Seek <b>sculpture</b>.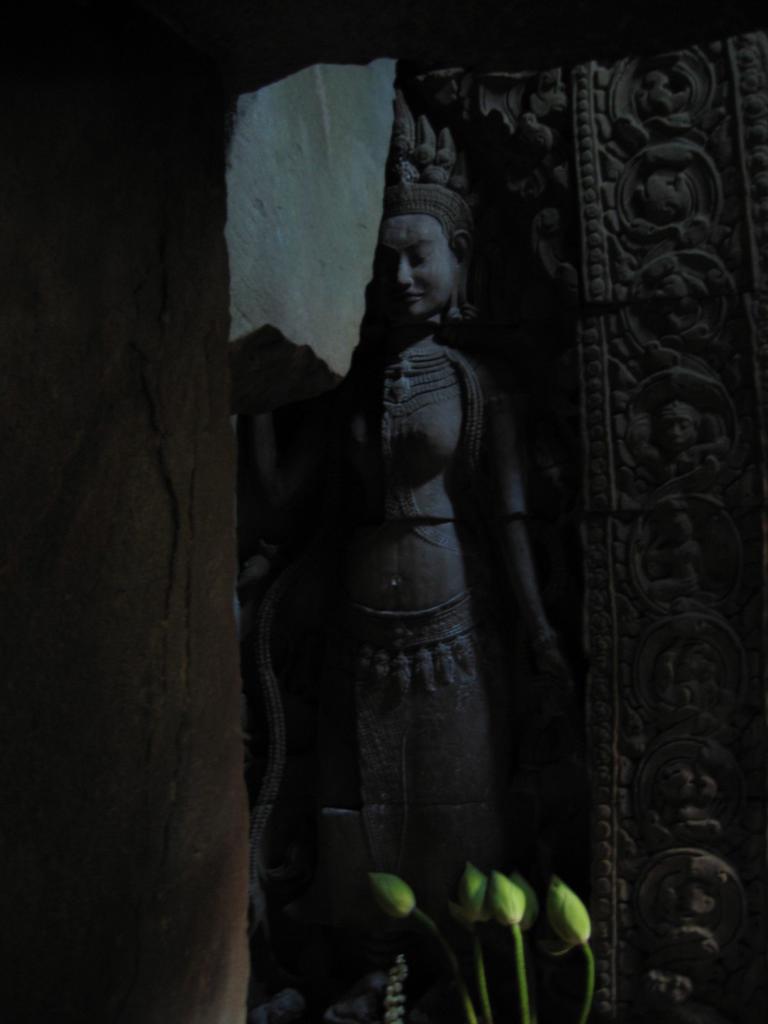
left=253, top=85, right=559, bottom=1023.
